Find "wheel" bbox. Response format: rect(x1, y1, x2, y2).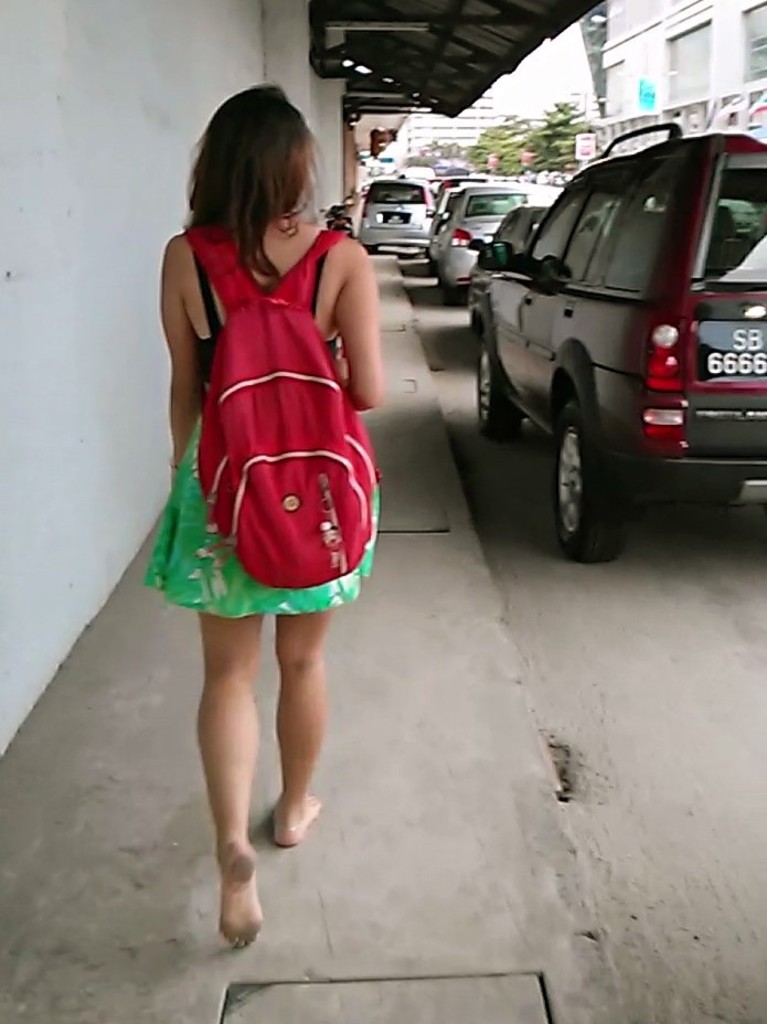
rect(473, 328, 523, 447).
